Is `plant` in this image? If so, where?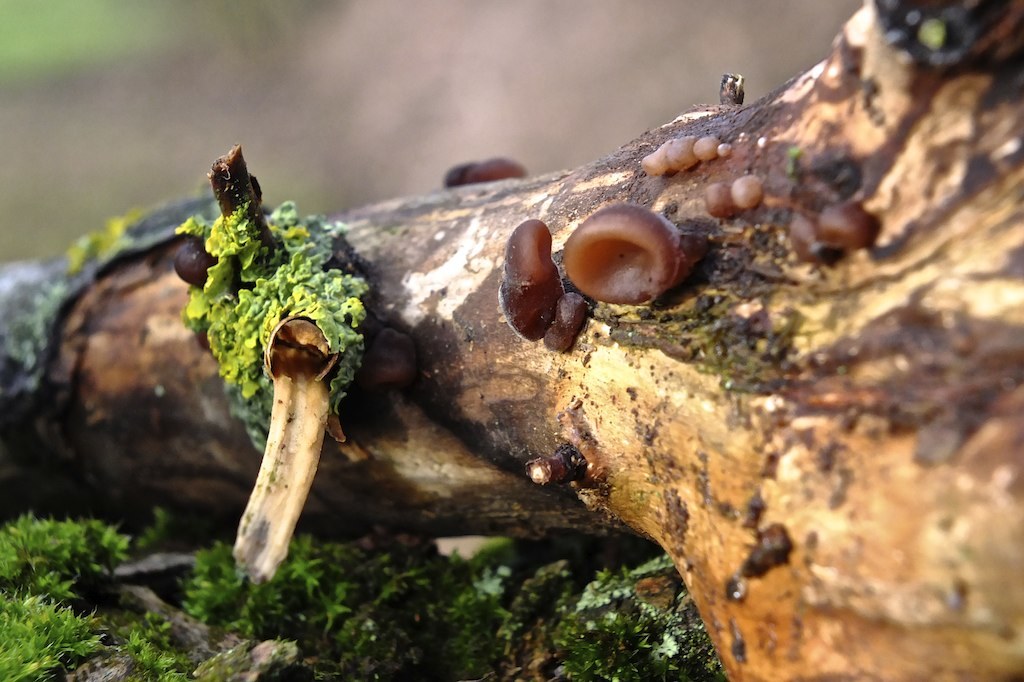
Yes, at BBox(179, 198, 377, 454).
